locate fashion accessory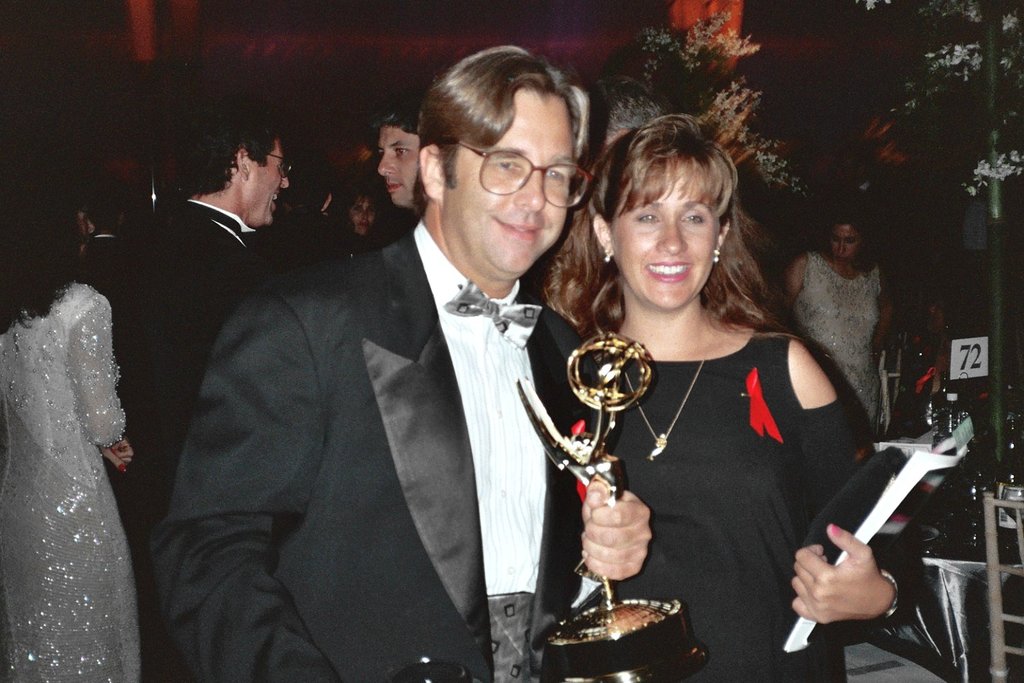
(left=612, top=320, right=726, bottom=461)
